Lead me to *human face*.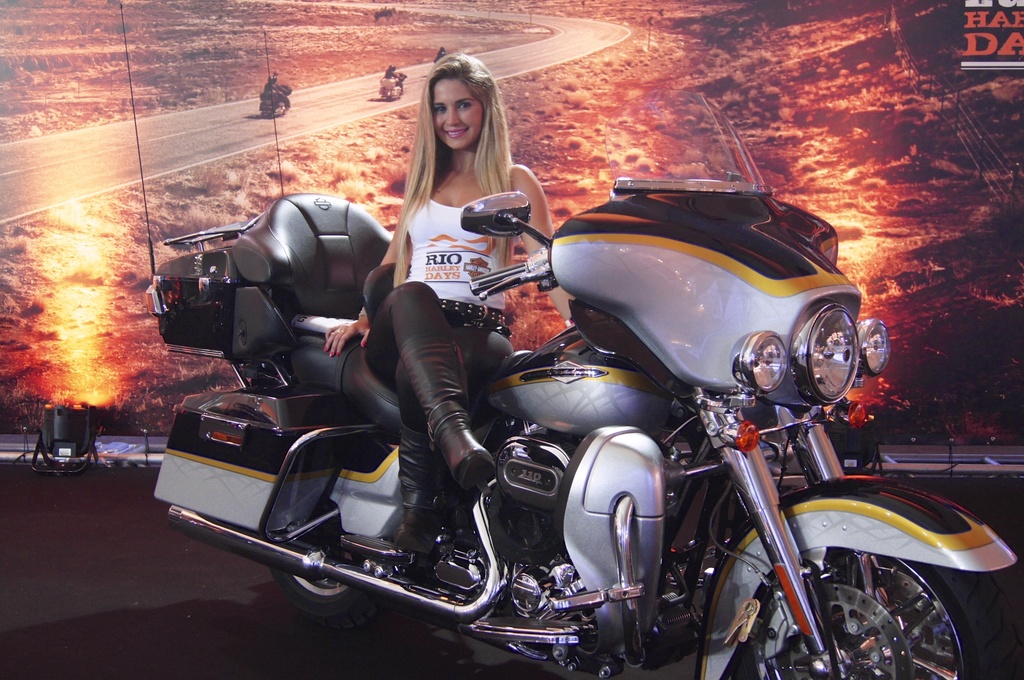
Lead to <box>431,82,487,151</box>.
